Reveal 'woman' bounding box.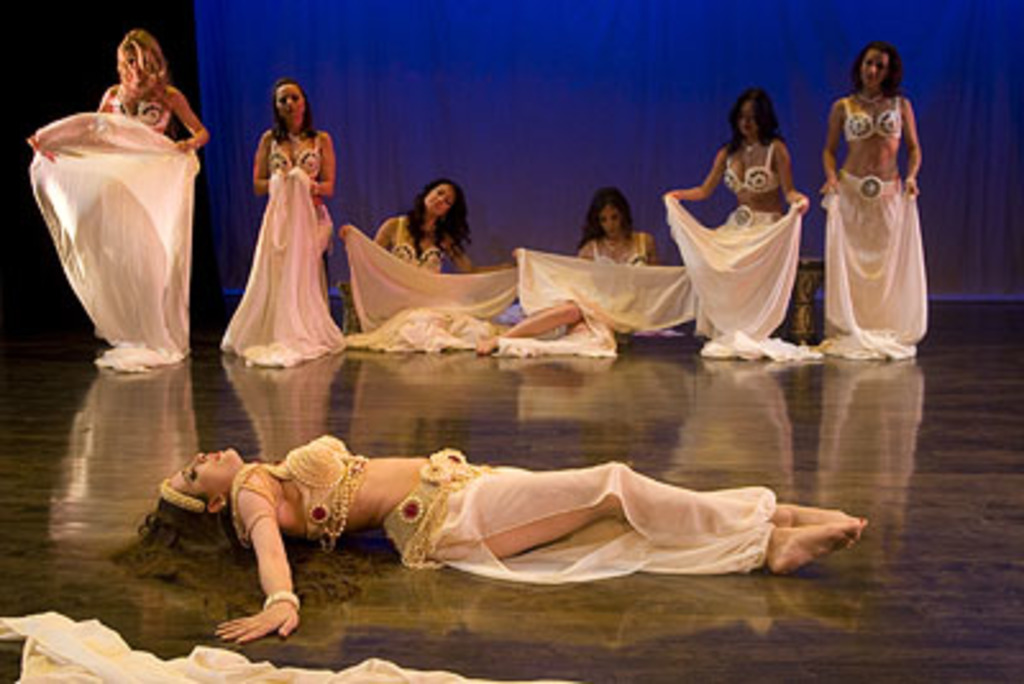
Revealed: select_region(814, 31, 937, 354).
